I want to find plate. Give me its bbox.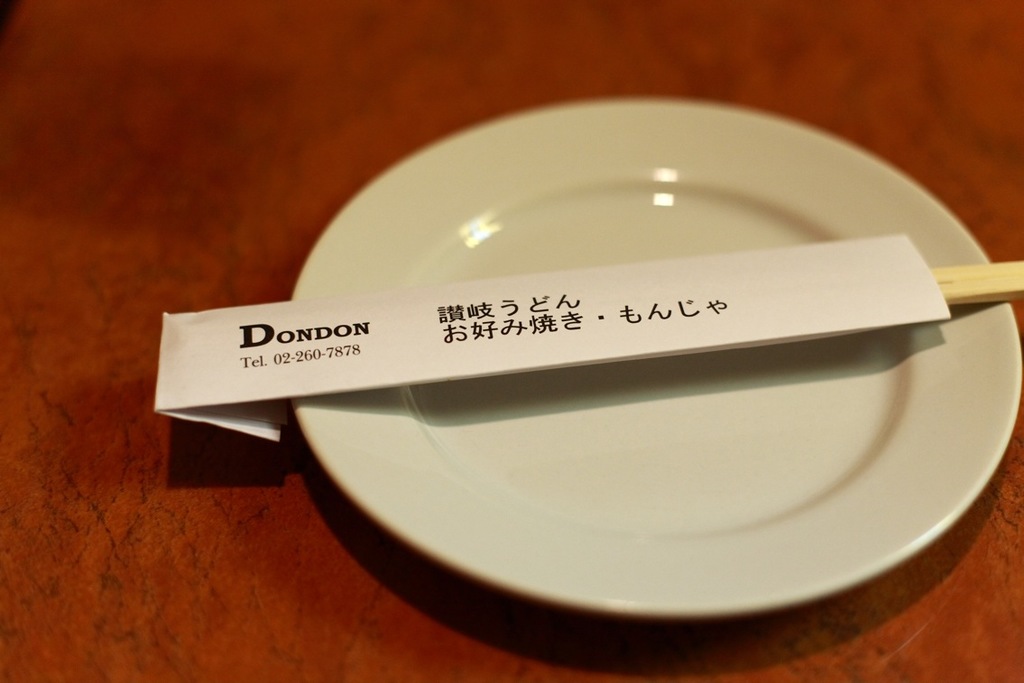
l=256, t=134, r=997, b=593.
